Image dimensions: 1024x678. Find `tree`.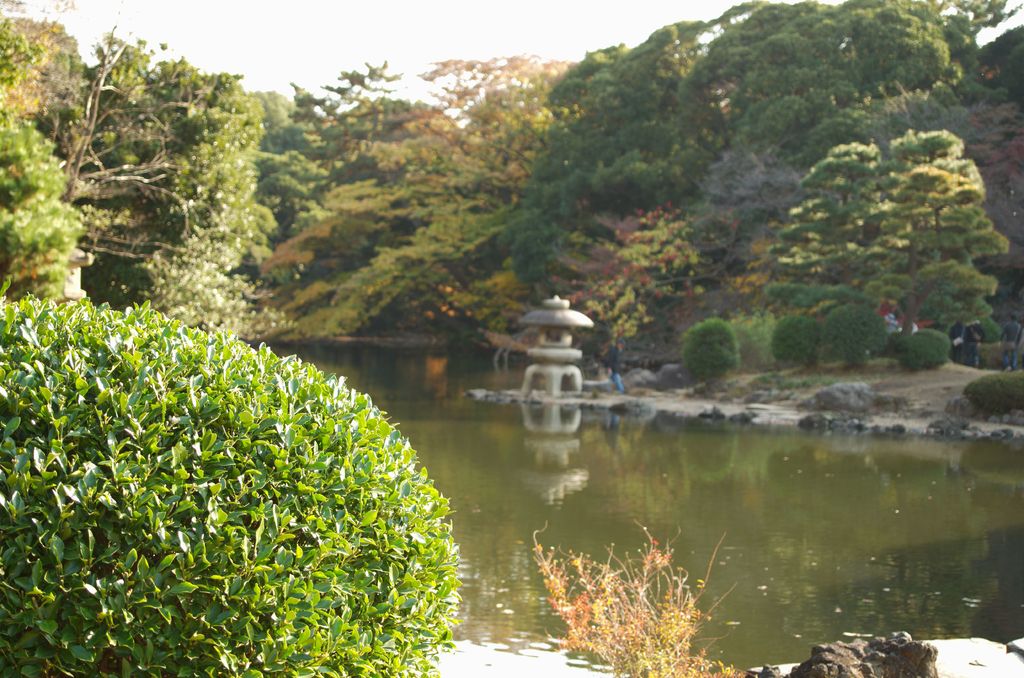
x1=20, y1=41, x2=306, y2=339.
